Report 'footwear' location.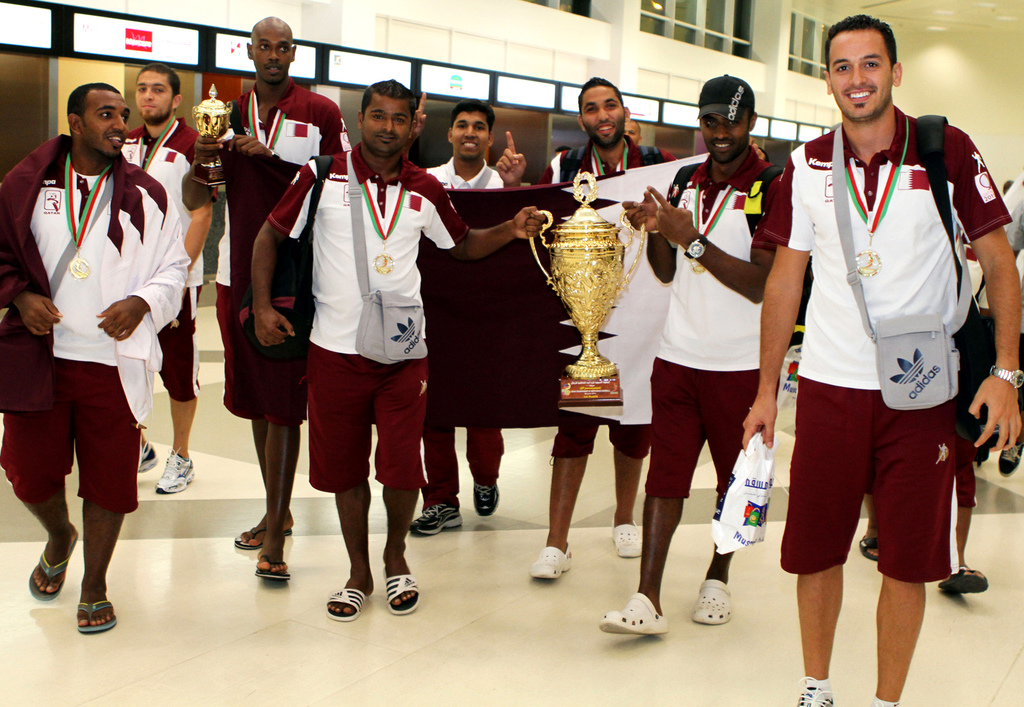
Report: left=234, top=516, right=287, bottom=551.
